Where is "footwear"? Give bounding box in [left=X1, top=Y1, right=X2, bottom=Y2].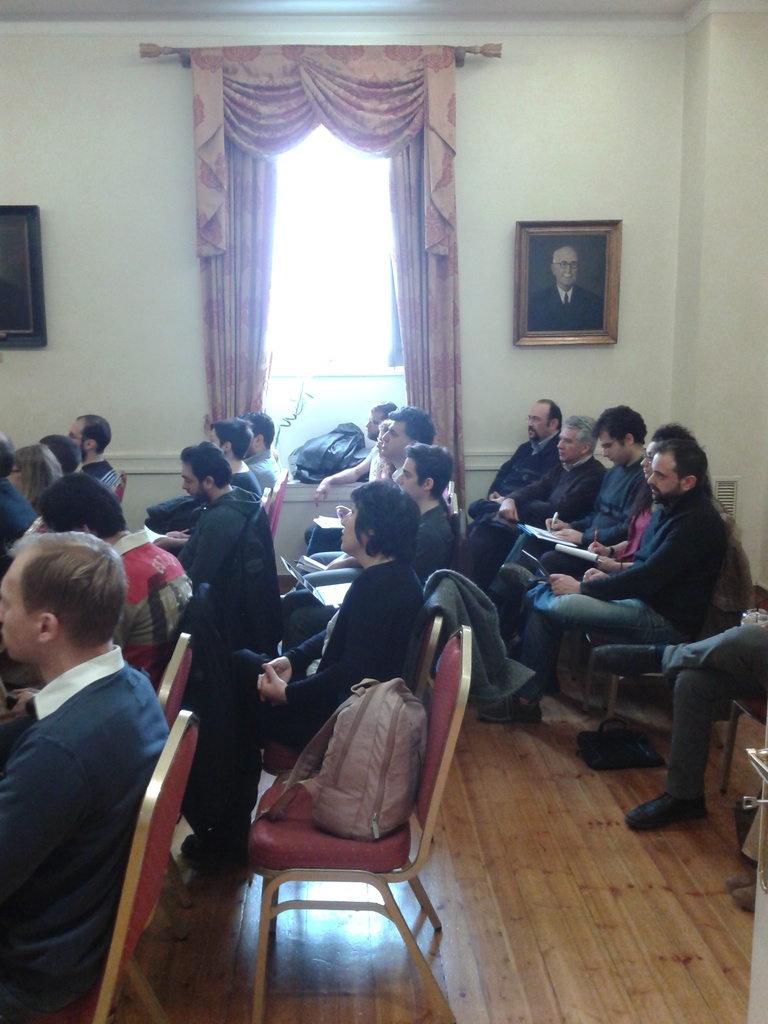
[left=733, top=888, right=756, bottom=910].
